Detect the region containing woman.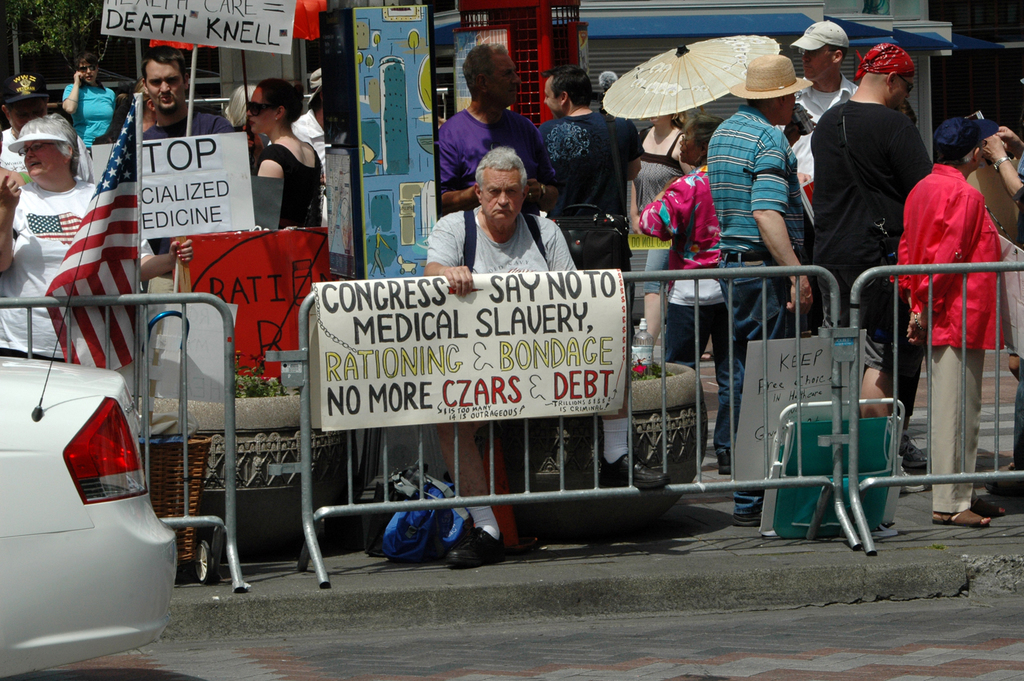
{"x1": 225, "y1": 85, "x2": 321, "y2": 236}.
